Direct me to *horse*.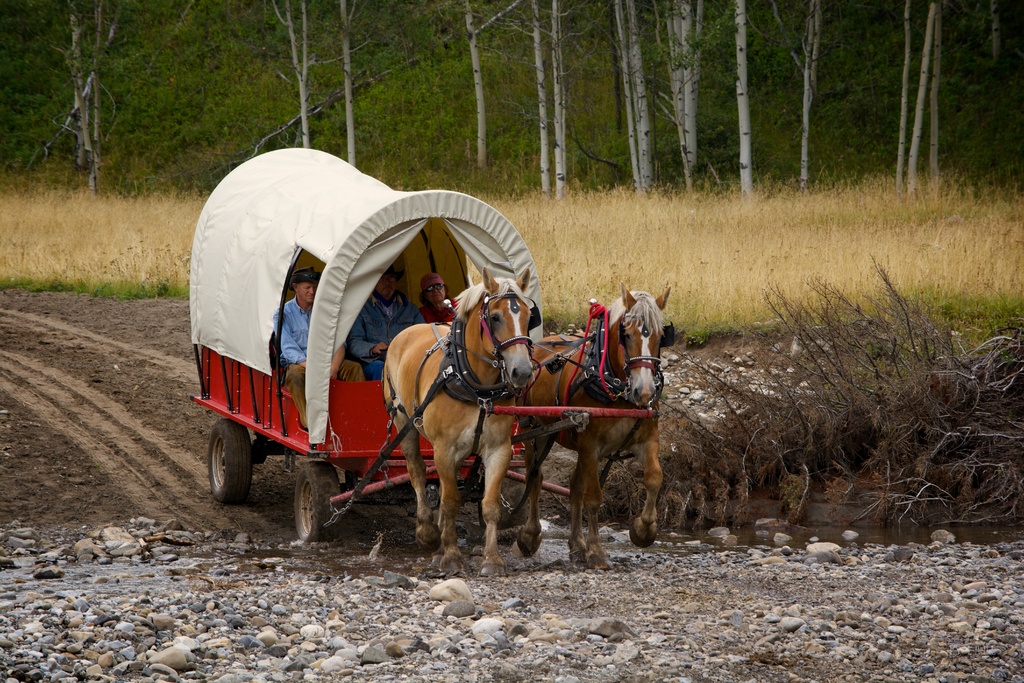
Direction: <box>510,286,673,573</box>.
